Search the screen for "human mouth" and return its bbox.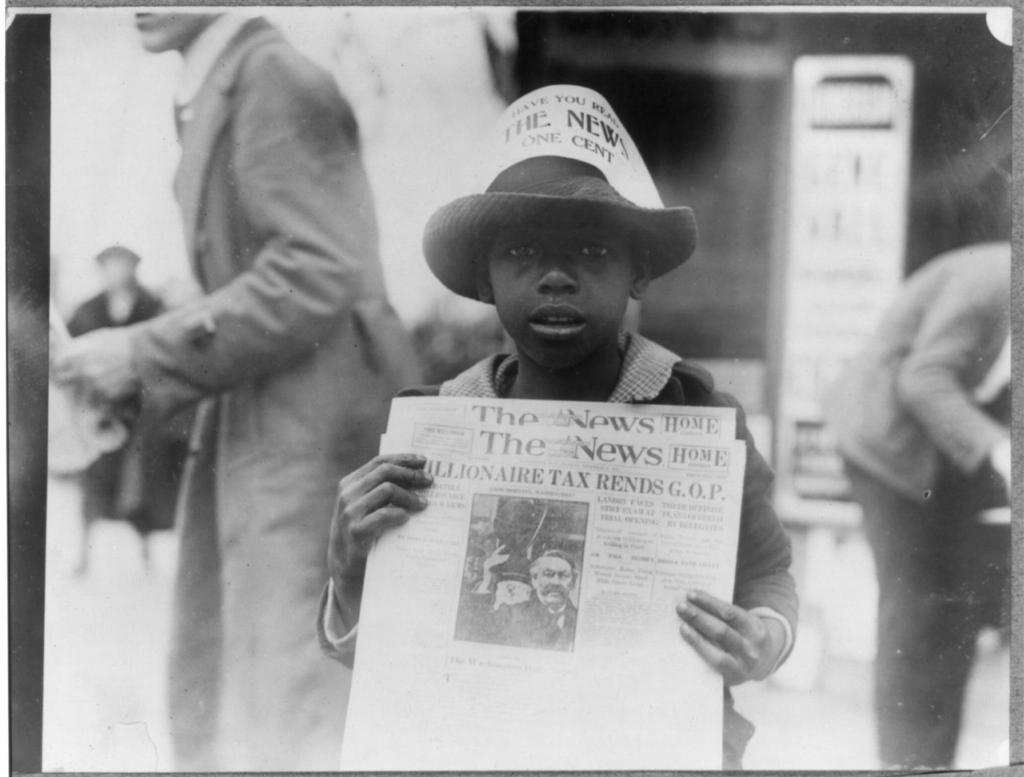
Found: locate(525, 299, 592, 341).
